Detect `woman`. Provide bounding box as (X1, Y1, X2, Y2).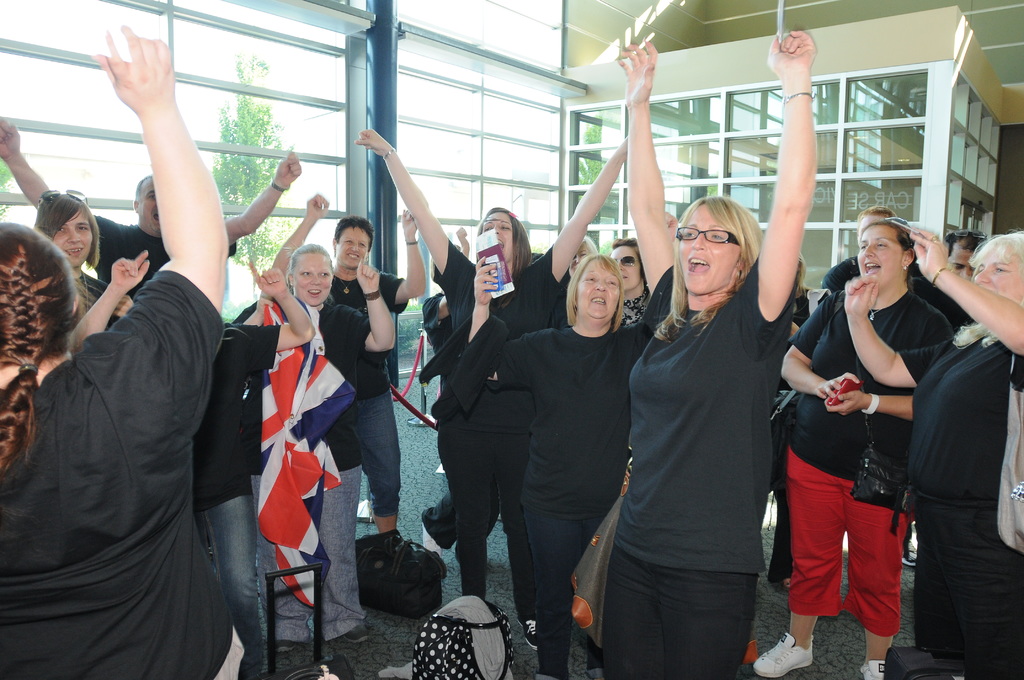
(464, 248, 662, 679).
